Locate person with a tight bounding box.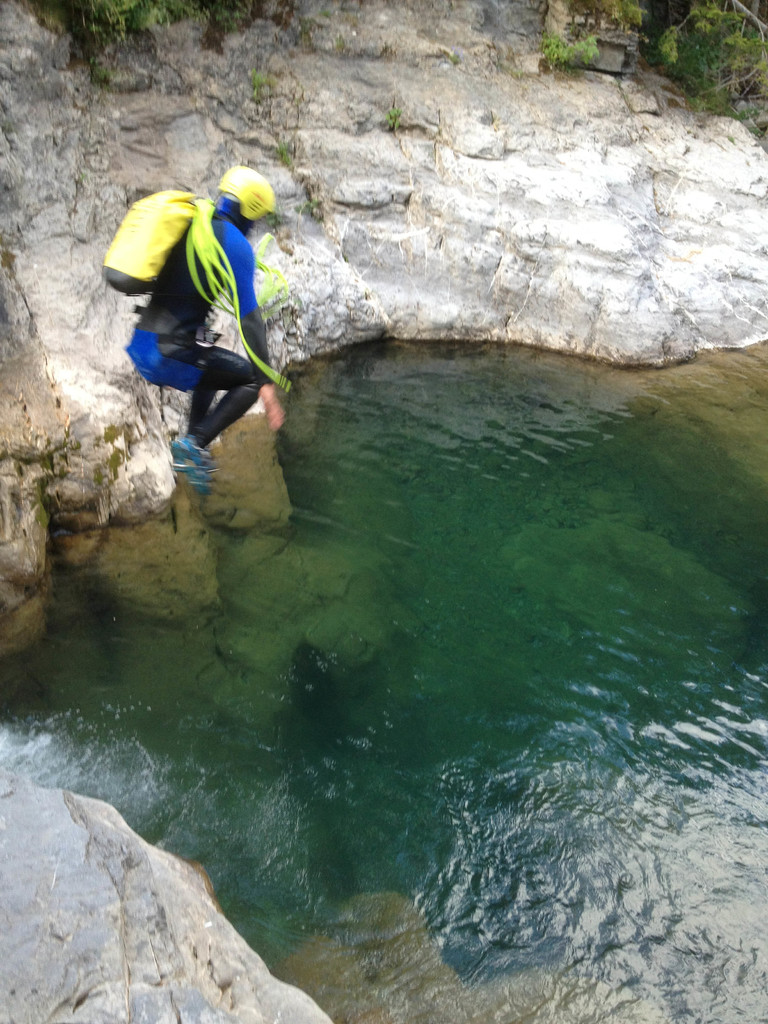
(103,138,294,509).
